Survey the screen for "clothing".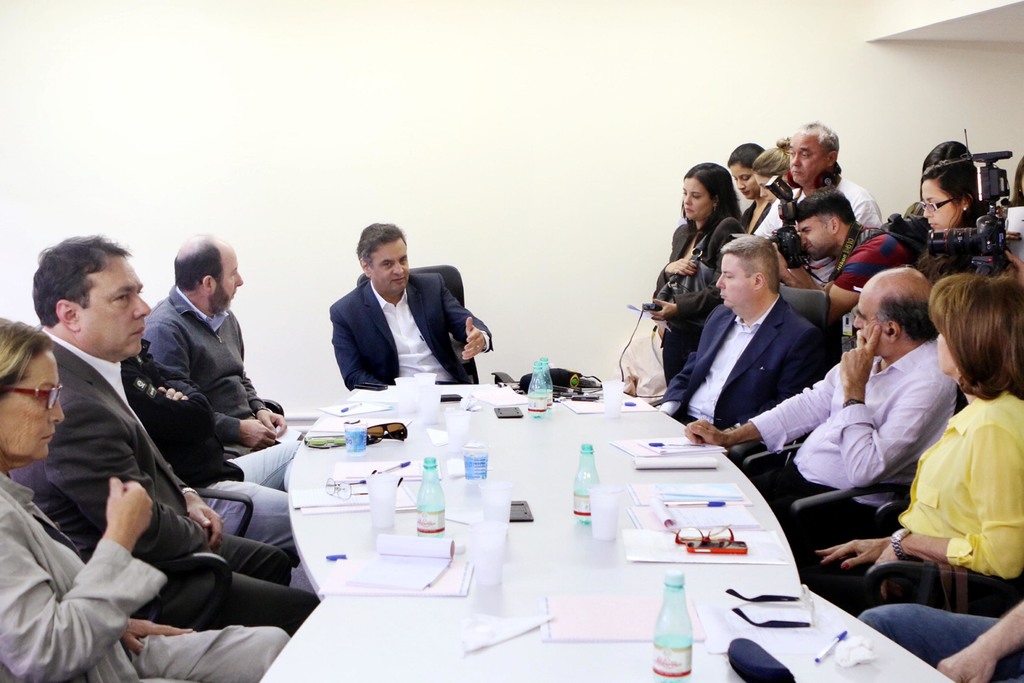
Survey found: [21,331,321,632].
